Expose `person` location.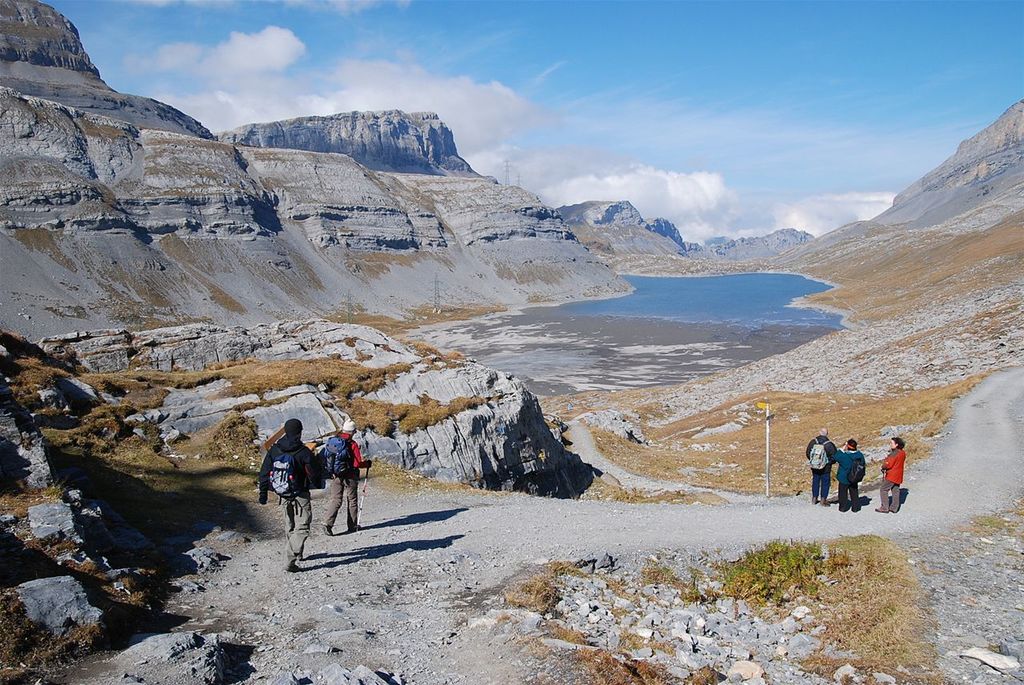
Exposed at Rect(324, 419, 370, 529).
